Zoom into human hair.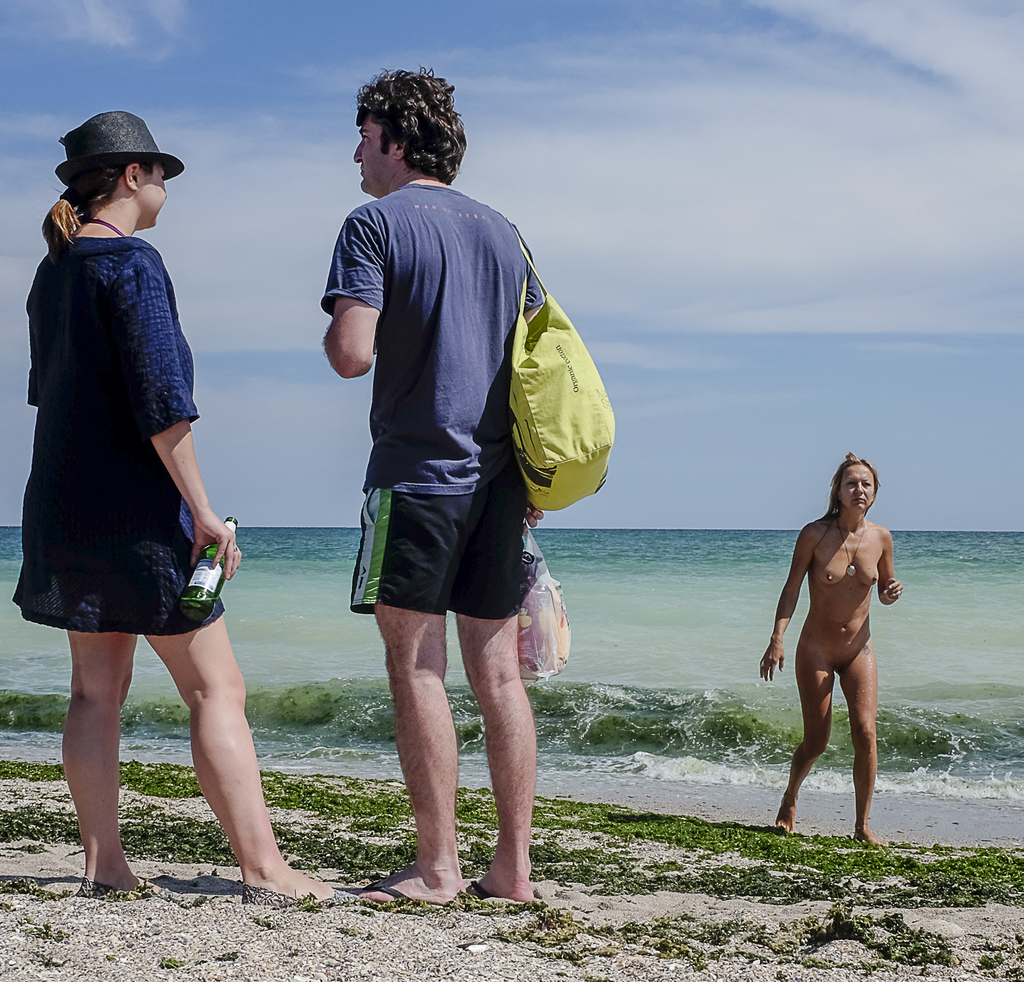
Zoom target: l=38, t=163, r=127, b=266.
